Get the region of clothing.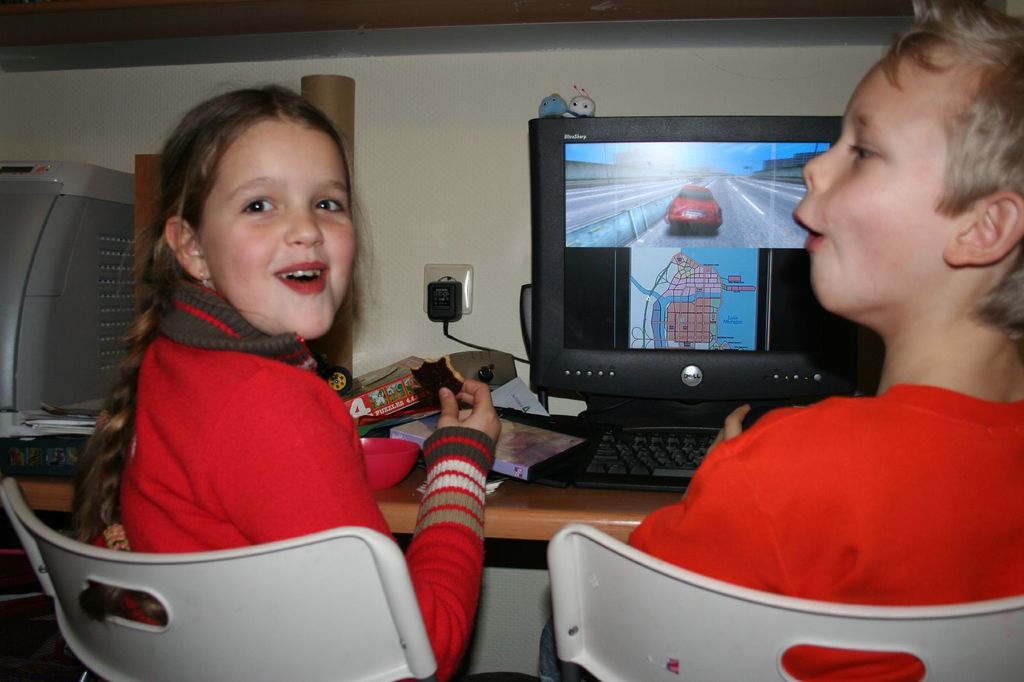
[100,276,502,681].
